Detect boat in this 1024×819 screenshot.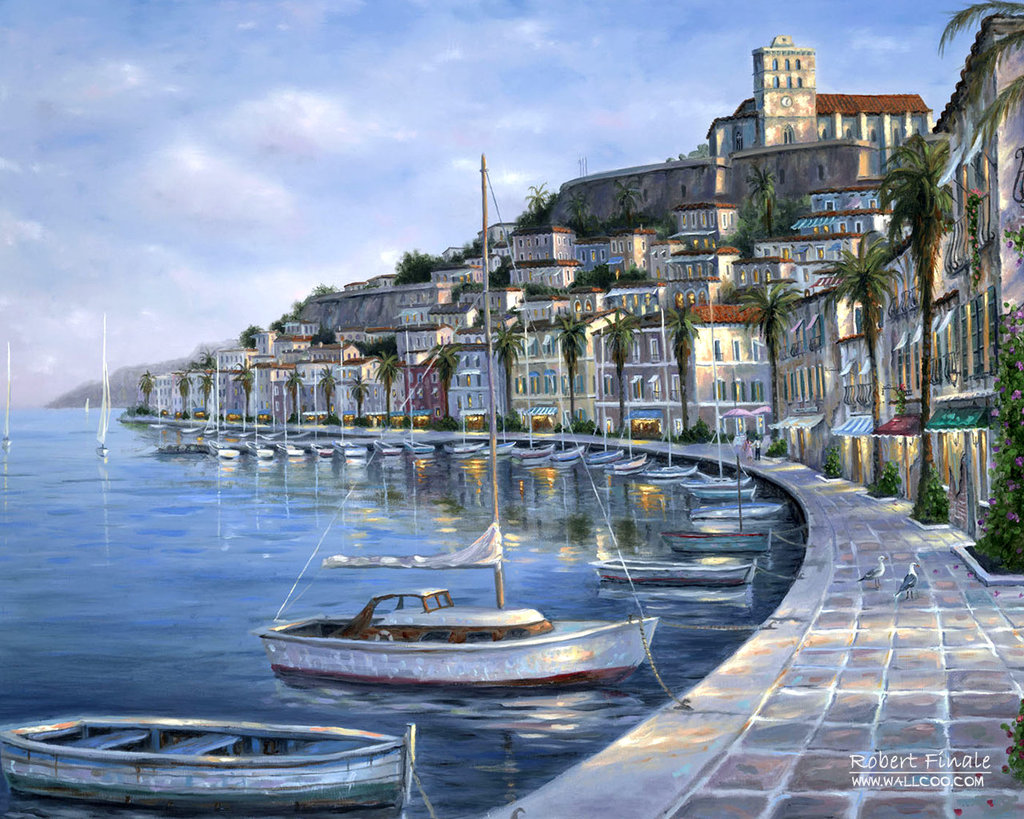
Detection: (x1=0, y1=709, x2=414, y2=813).
